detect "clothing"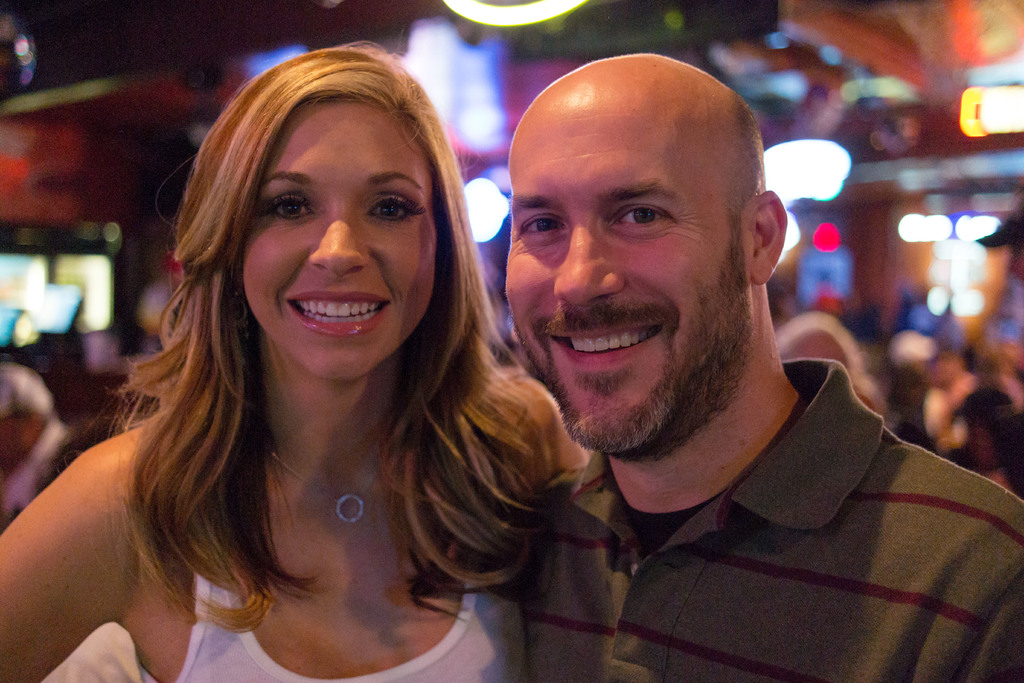
[left=514, top=358, right=1002, bottom=677]
